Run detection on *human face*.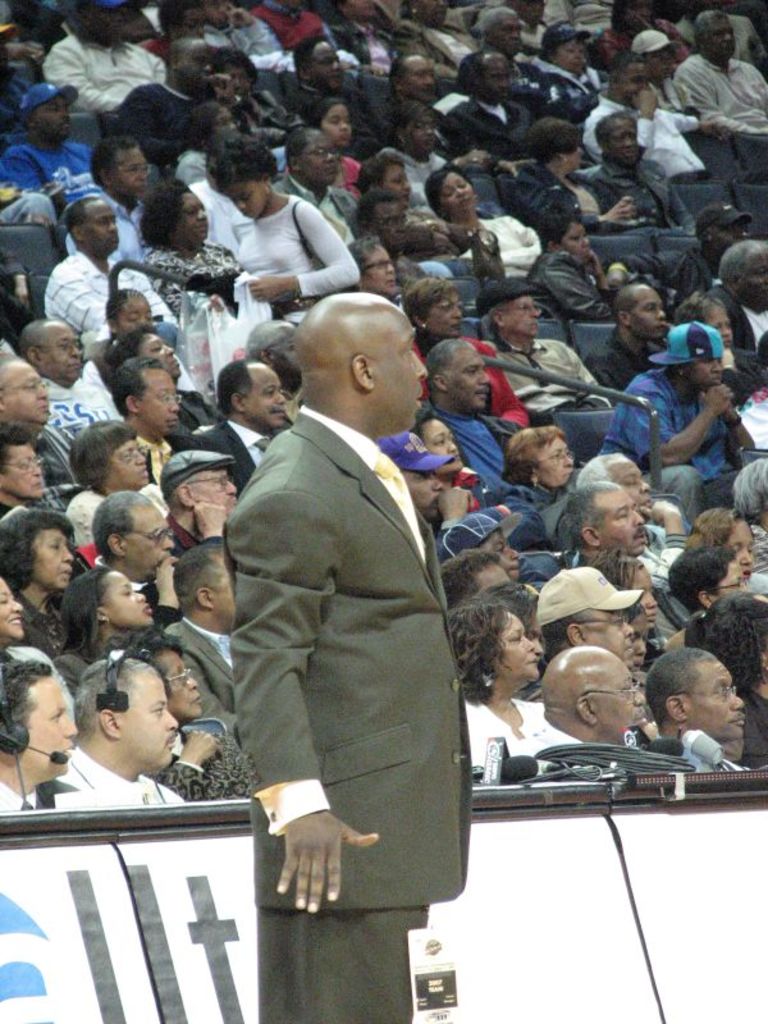
Result: locate(182, 37, 212, 87).
